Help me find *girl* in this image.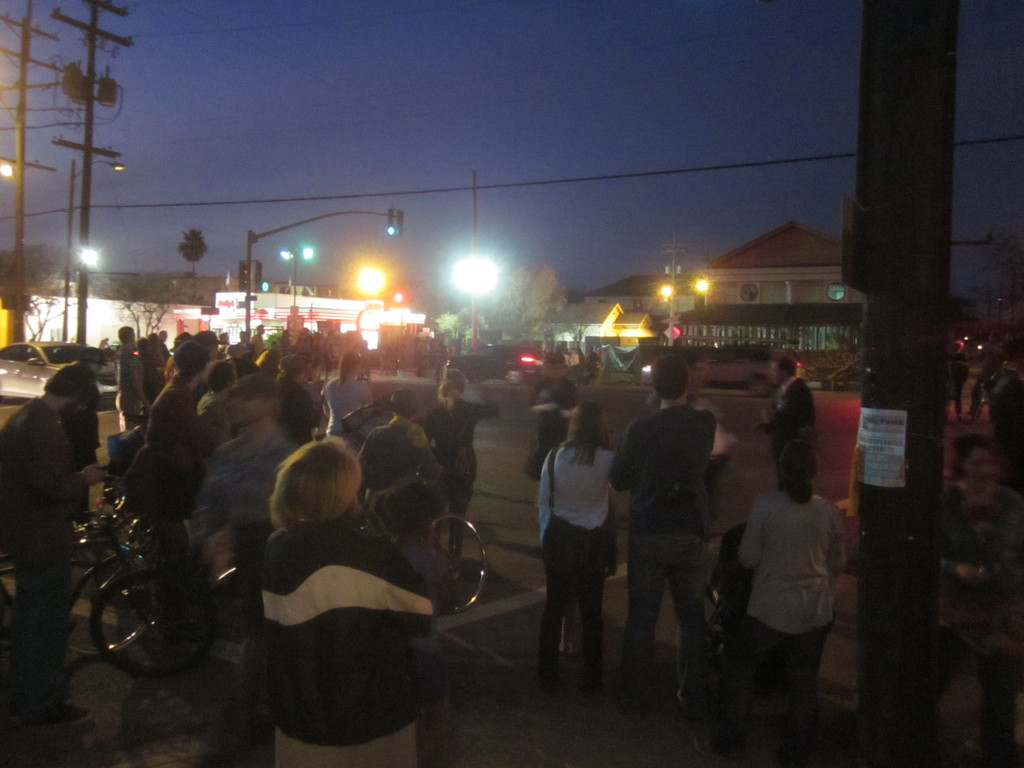
Found it: [149, 331, 166, 404].
